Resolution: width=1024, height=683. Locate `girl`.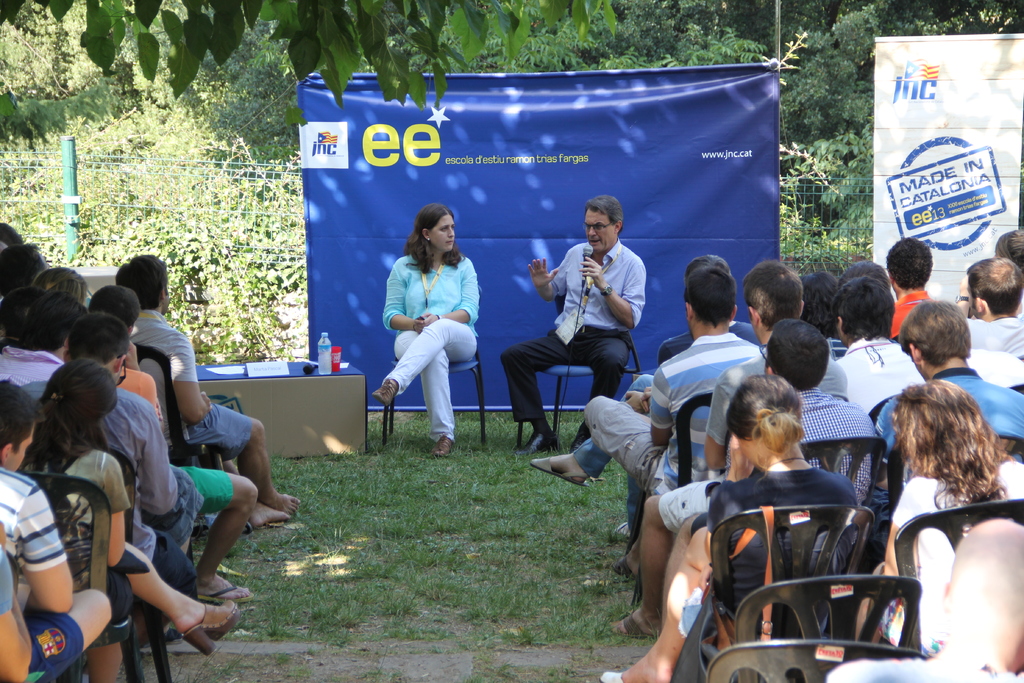
crop(17, 363, 236, 682).
